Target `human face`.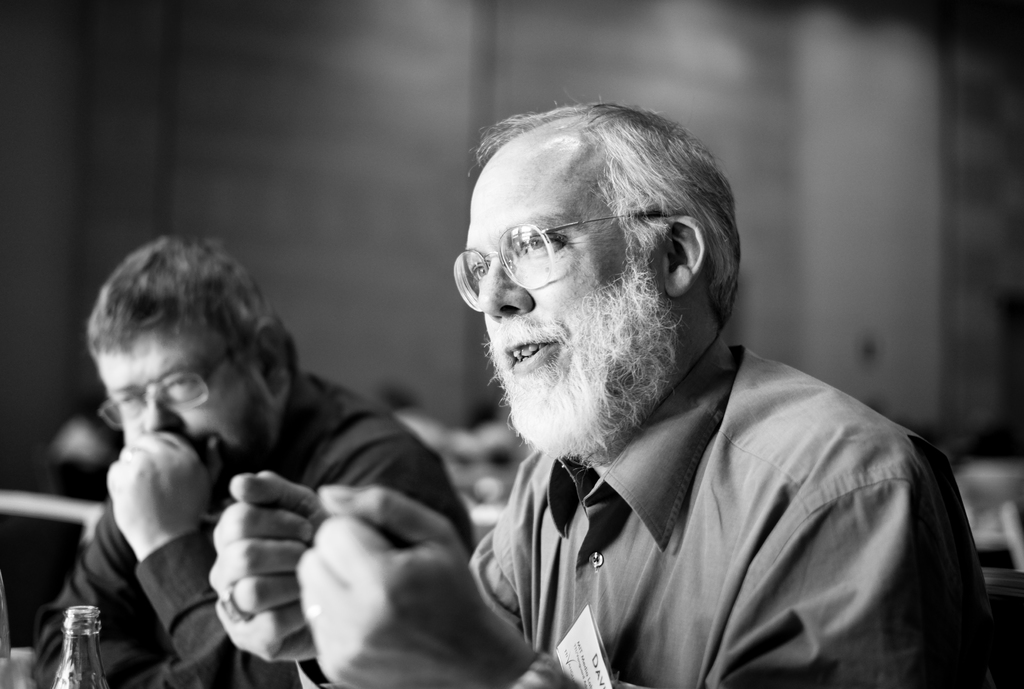
Target region: <box>467,134,666,412</box>.
